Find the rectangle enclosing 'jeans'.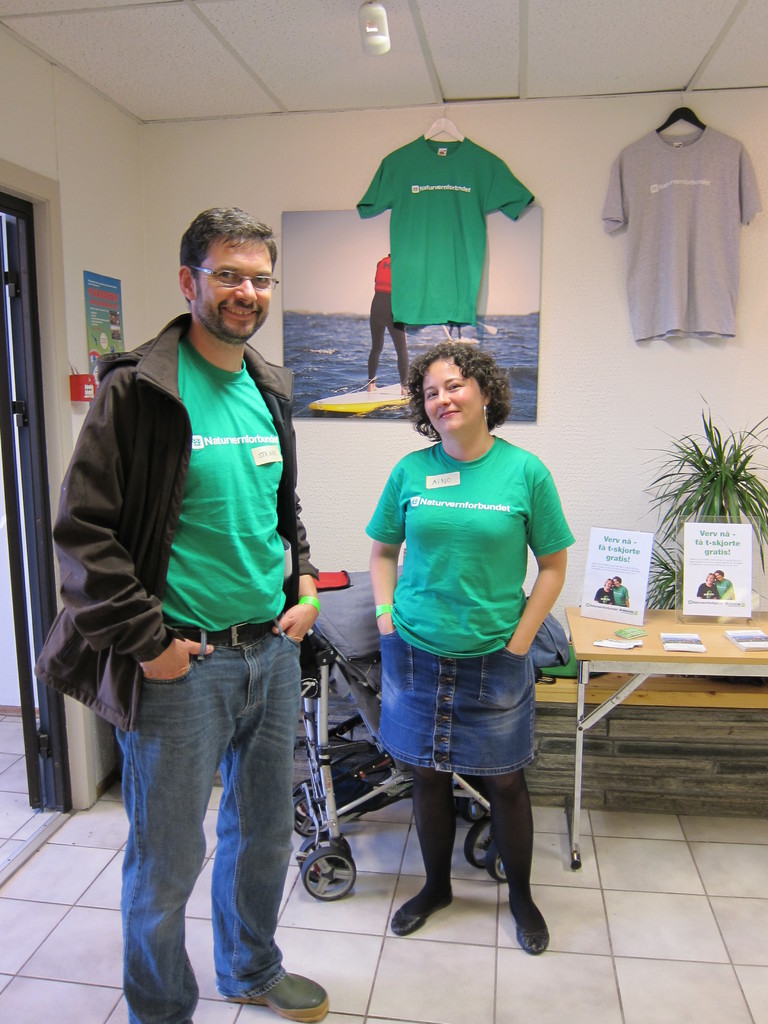
{"left": 97, "top": 648, "right": 310, "bottom": 1003}.
